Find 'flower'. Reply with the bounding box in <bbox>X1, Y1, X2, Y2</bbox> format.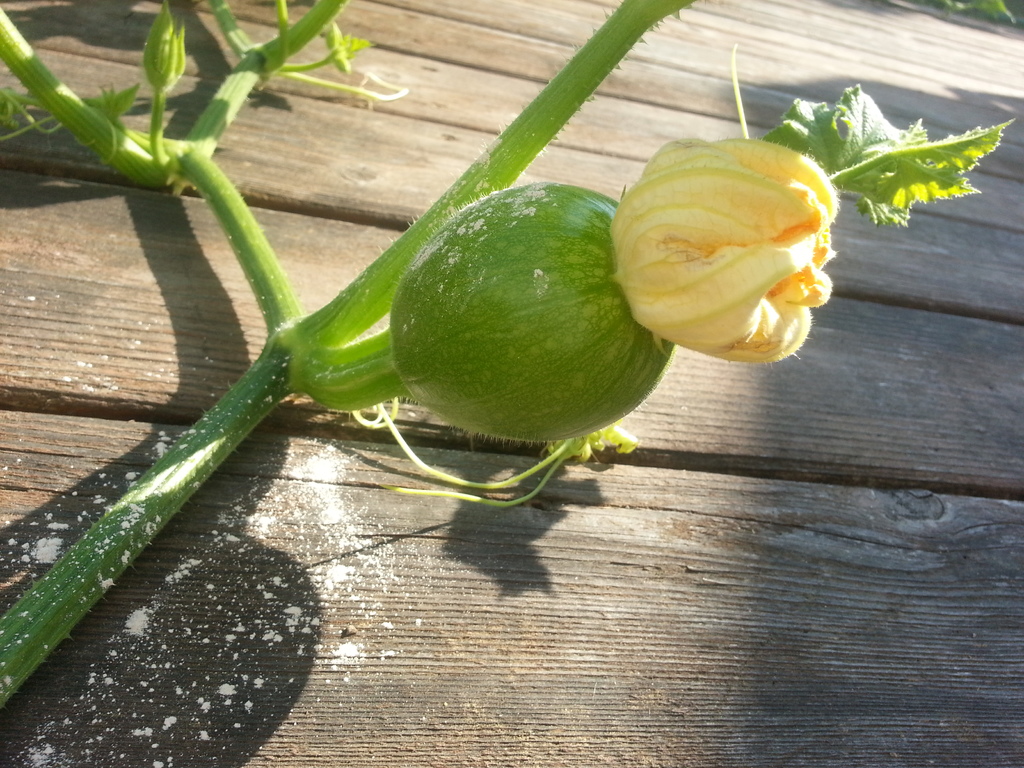
<bbox>597, 120, 867, 372</bbox>.
